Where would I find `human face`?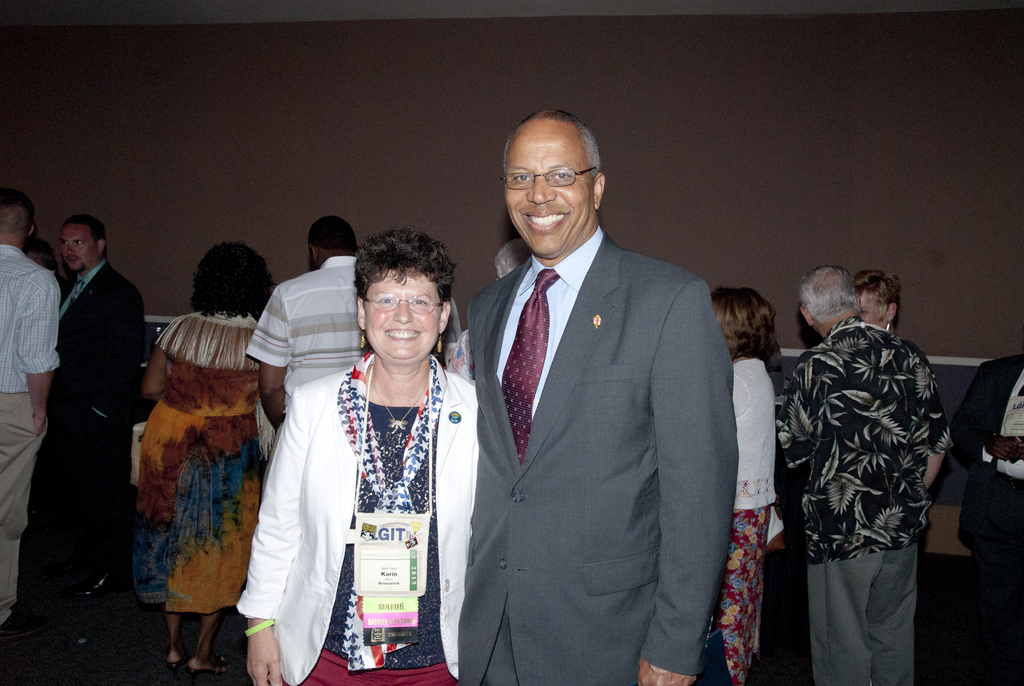
At bbox(366, 266, 440, 362).
